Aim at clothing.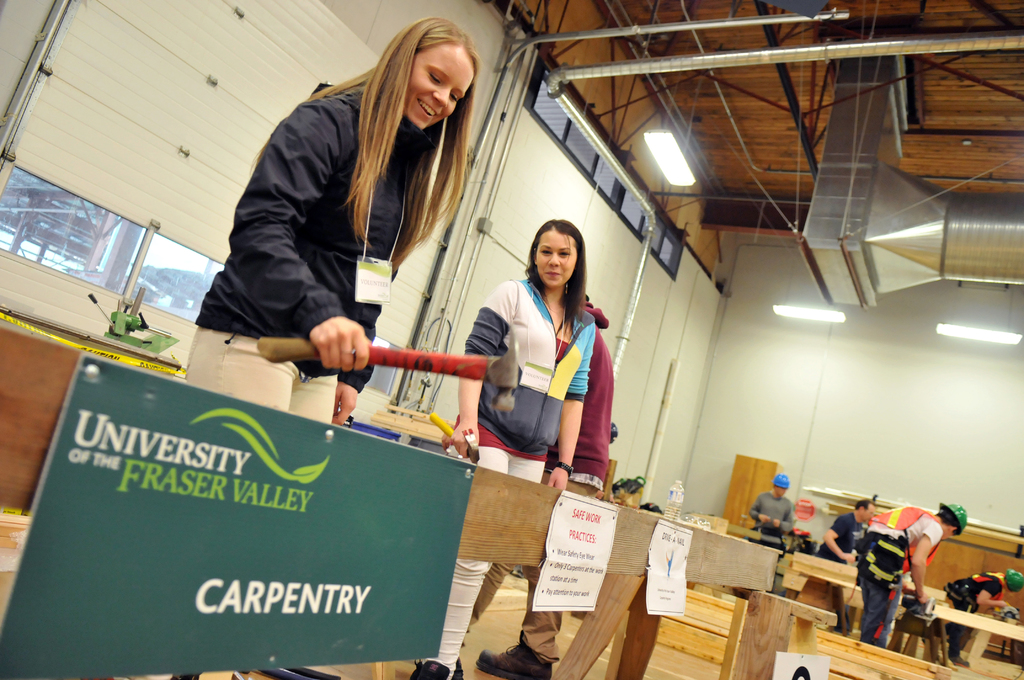
Aimed at {"left": 515, "top": 305, "right": 617, "bottom": 679}.
